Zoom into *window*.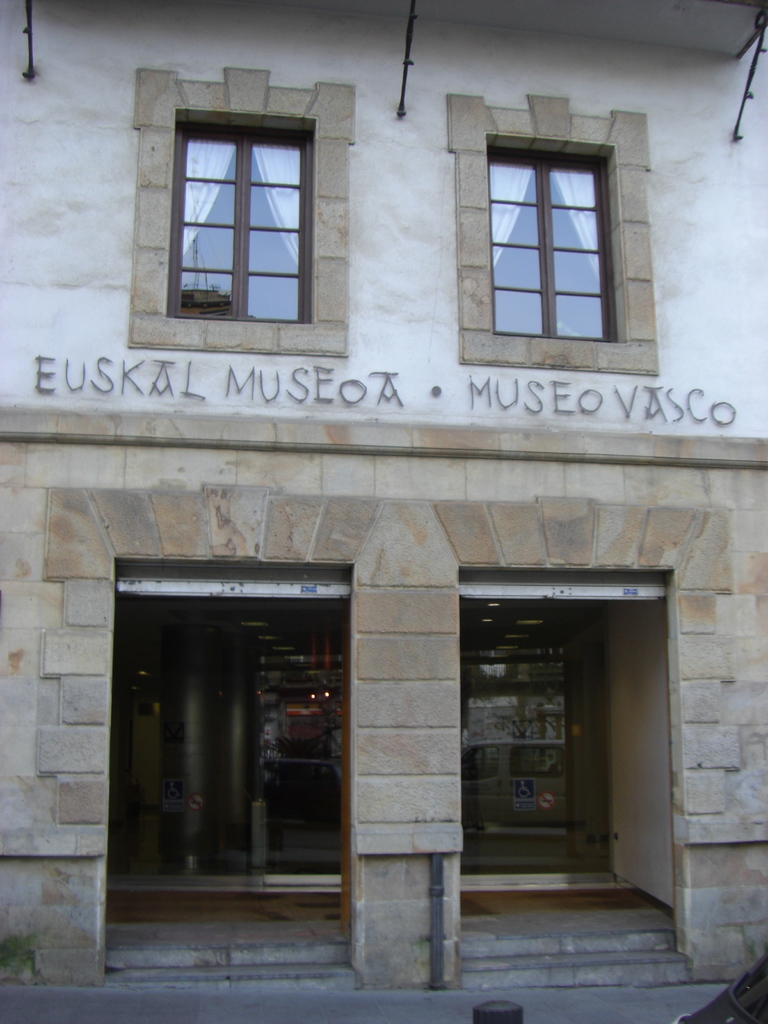
Zoom target: select_region(447, 87, 657, 380).
